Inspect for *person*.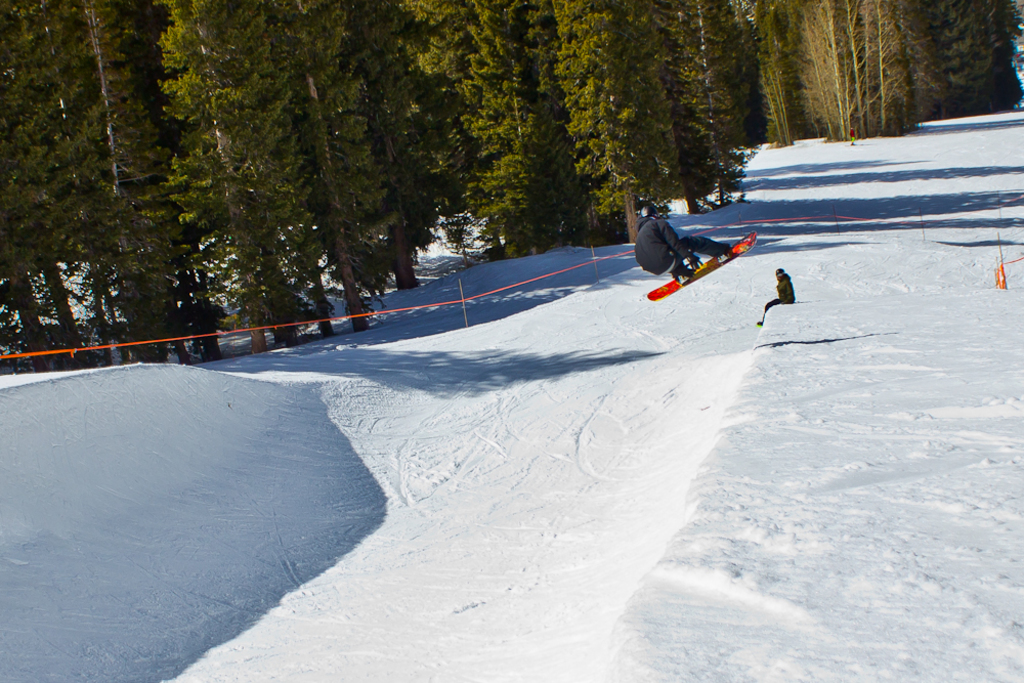
Inspection: select_region(633, 205, 730, 285).
